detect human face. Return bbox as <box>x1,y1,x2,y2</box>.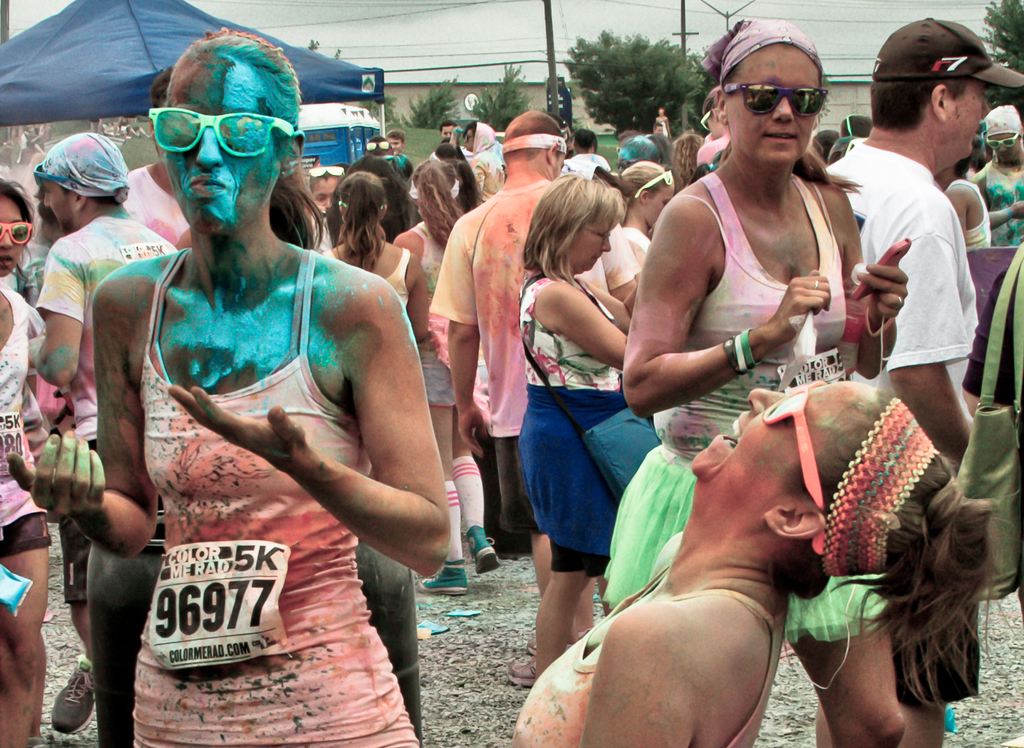
<box>954,83,988,160</box>.
